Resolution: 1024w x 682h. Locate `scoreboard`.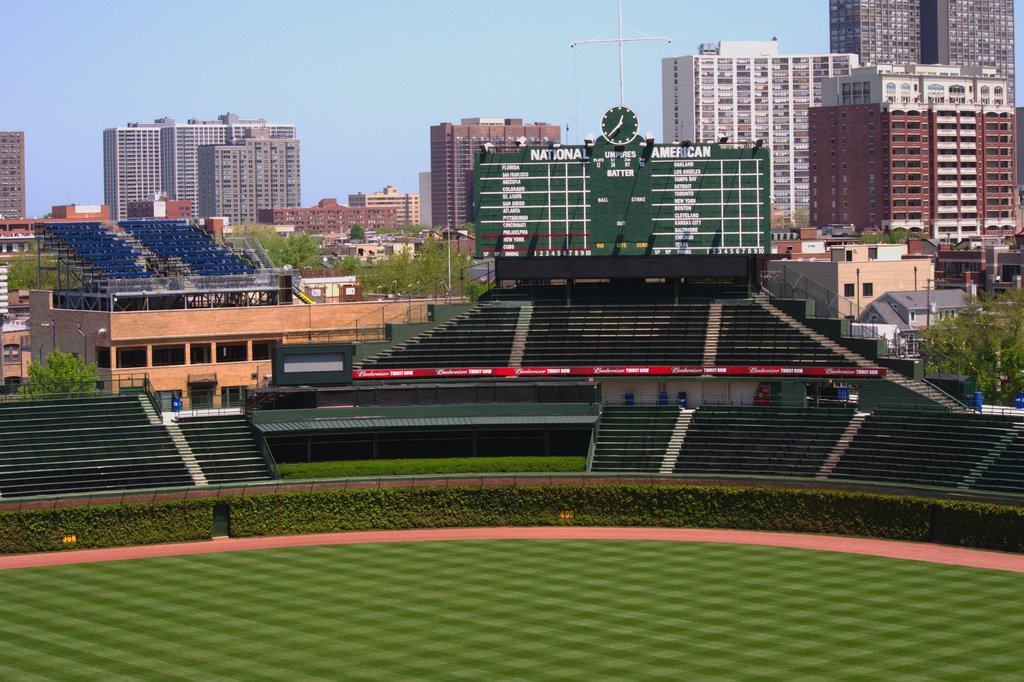
470:107:772:256.
